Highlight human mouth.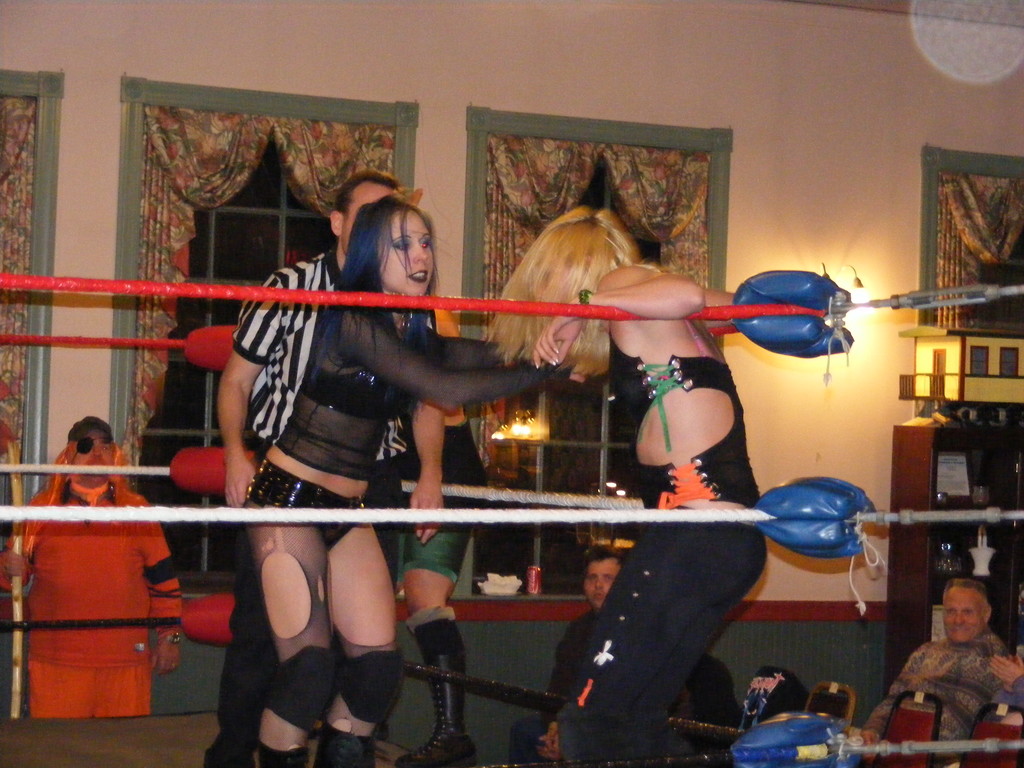
Highlighted region: 403:264:433:285.
